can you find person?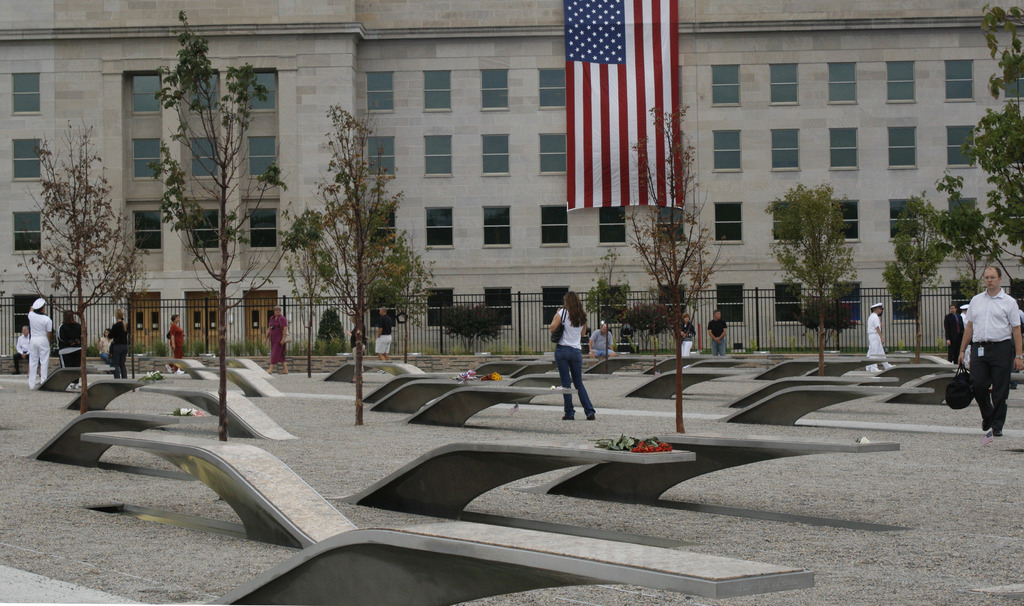
Yes, bounding box: bbox=(269, 307, 288, 370).
